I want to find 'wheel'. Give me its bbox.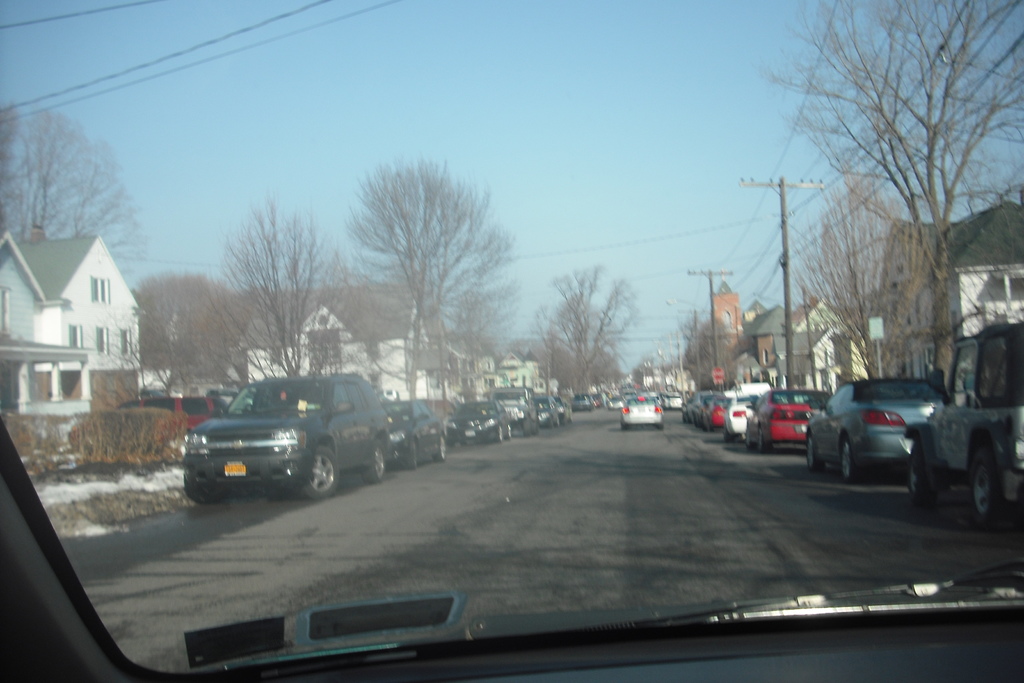
806:436:822:472.
